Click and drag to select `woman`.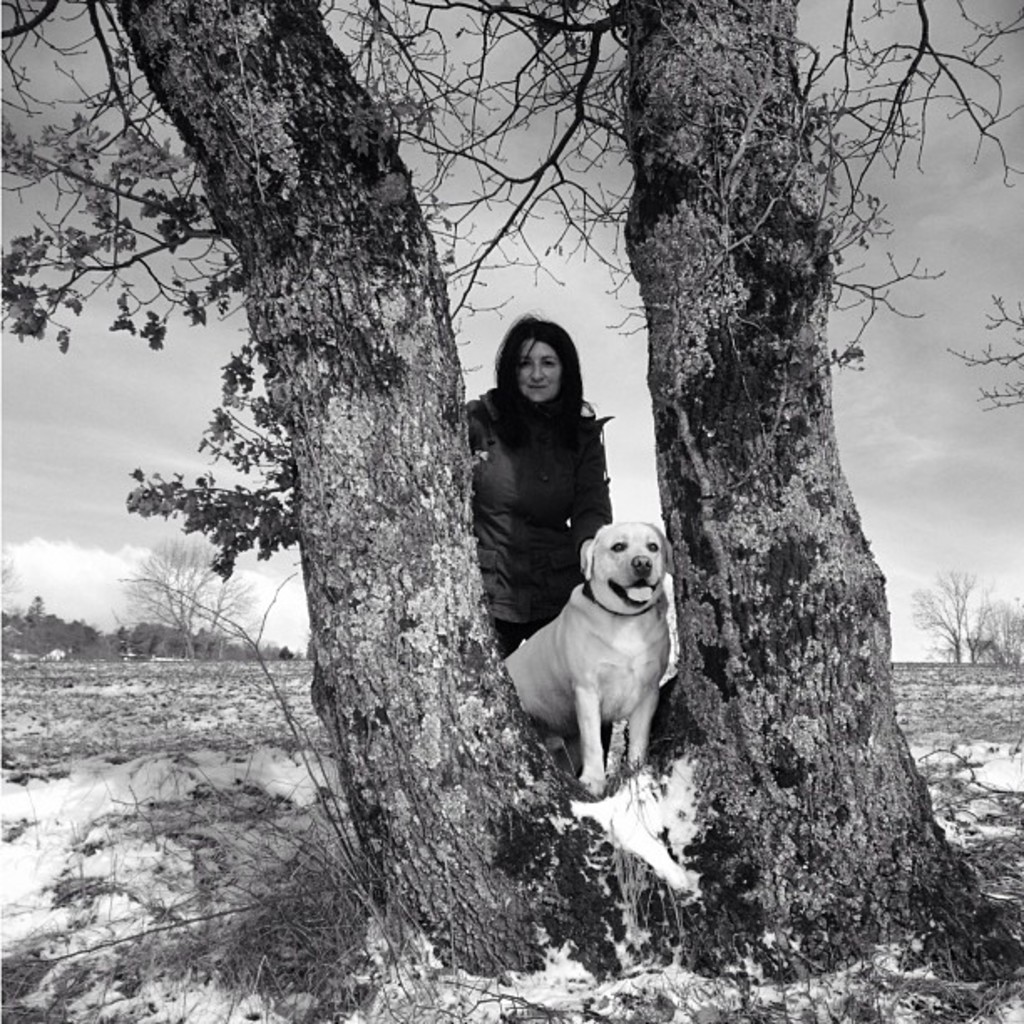
Selection: 450/316/624/679.
